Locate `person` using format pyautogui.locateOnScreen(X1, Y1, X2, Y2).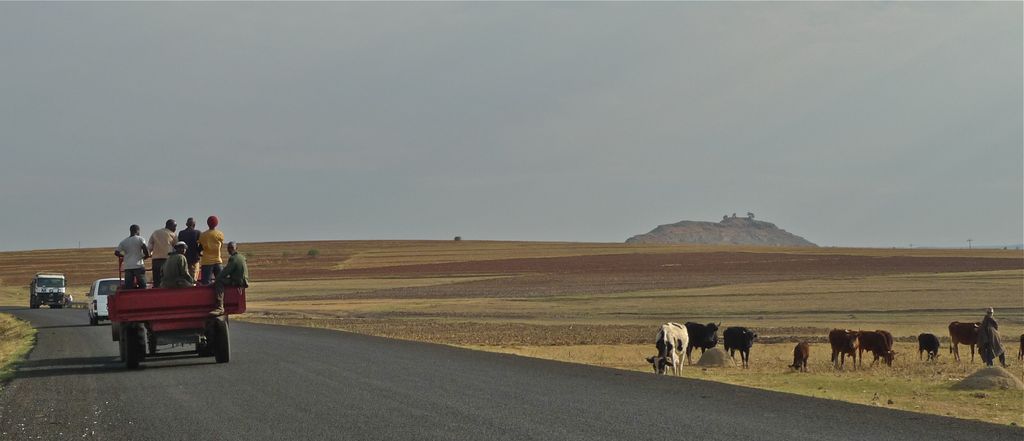
pyautogui.locateOnScreen(156, 241, 199, 288).
